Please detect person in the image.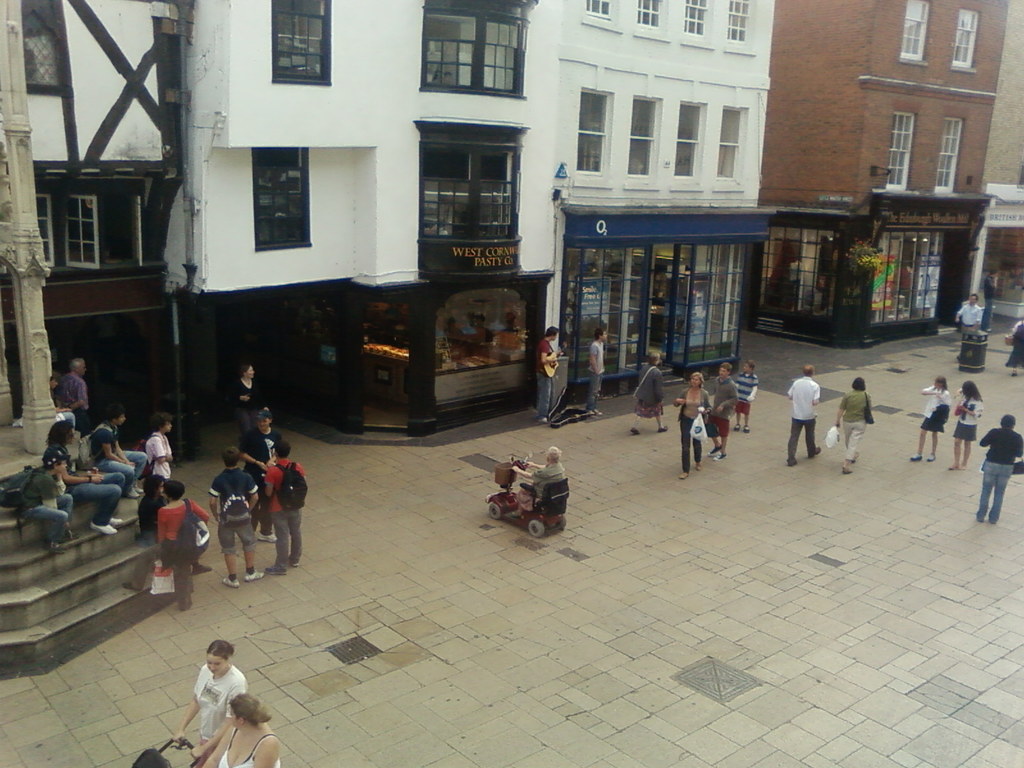
<bbox>949, 290, 975, 356</bbox>.
